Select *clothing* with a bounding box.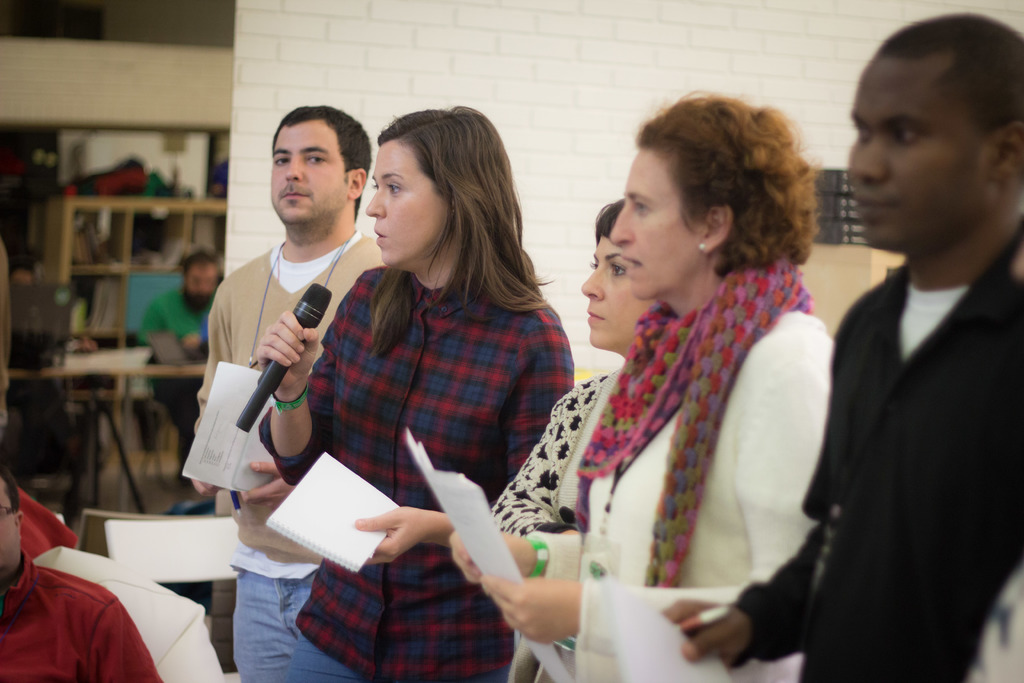
253:262:578:682.
